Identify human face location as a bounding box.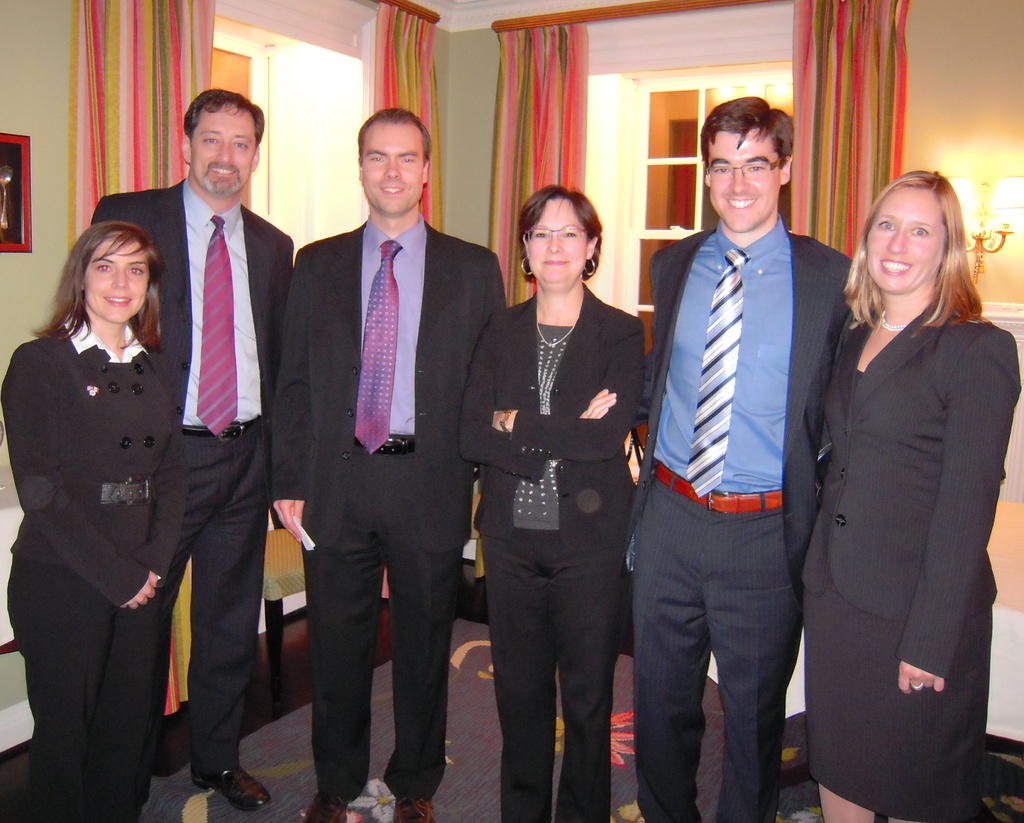
bbox(523, 197, 588, 286).
